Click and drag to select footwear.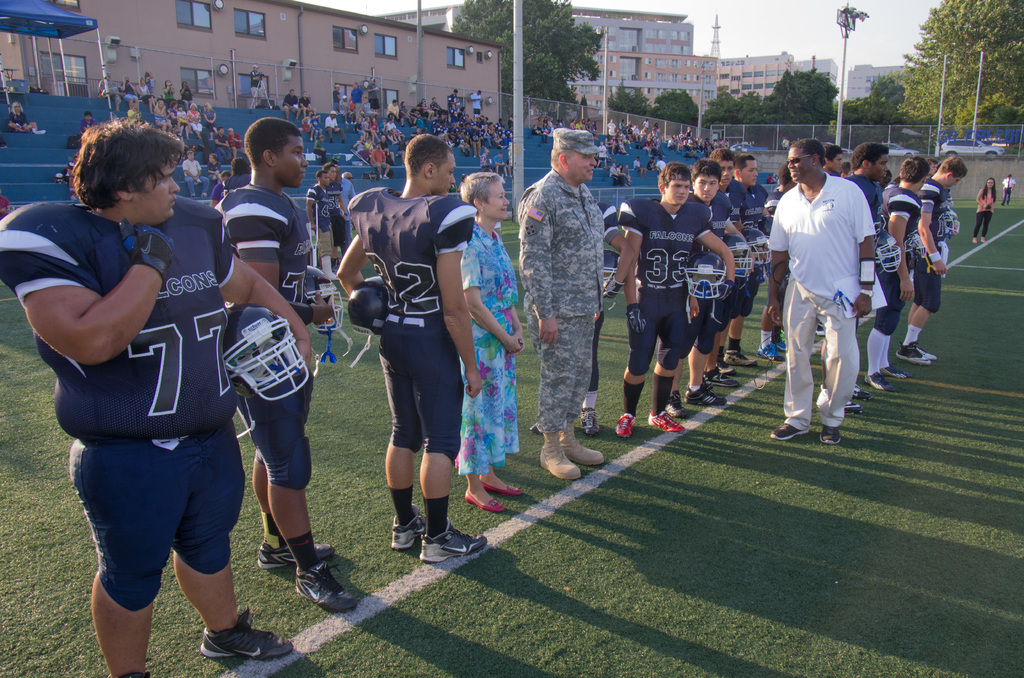
Selection: crop(260, 538, 339, 568).
